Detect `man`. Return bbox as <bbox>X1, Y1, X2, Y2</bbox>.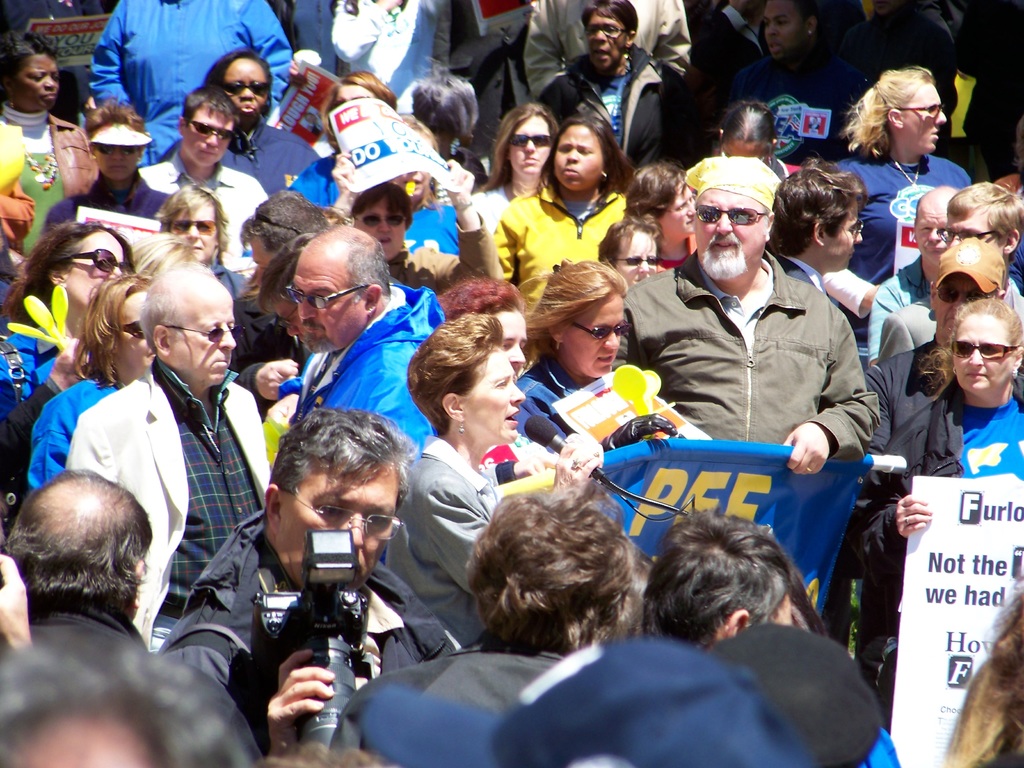
<bbox>266, 198, 436, 450</bbox>.
